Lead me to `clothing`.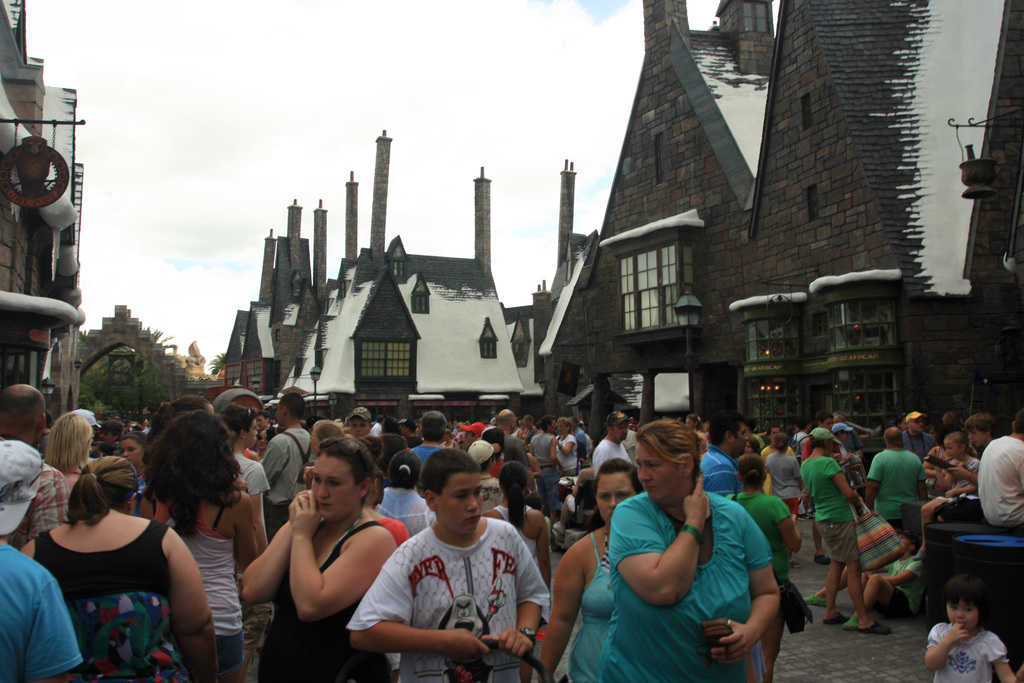
Lead to [x1=564, y1=529, x2=618, y2=682].
